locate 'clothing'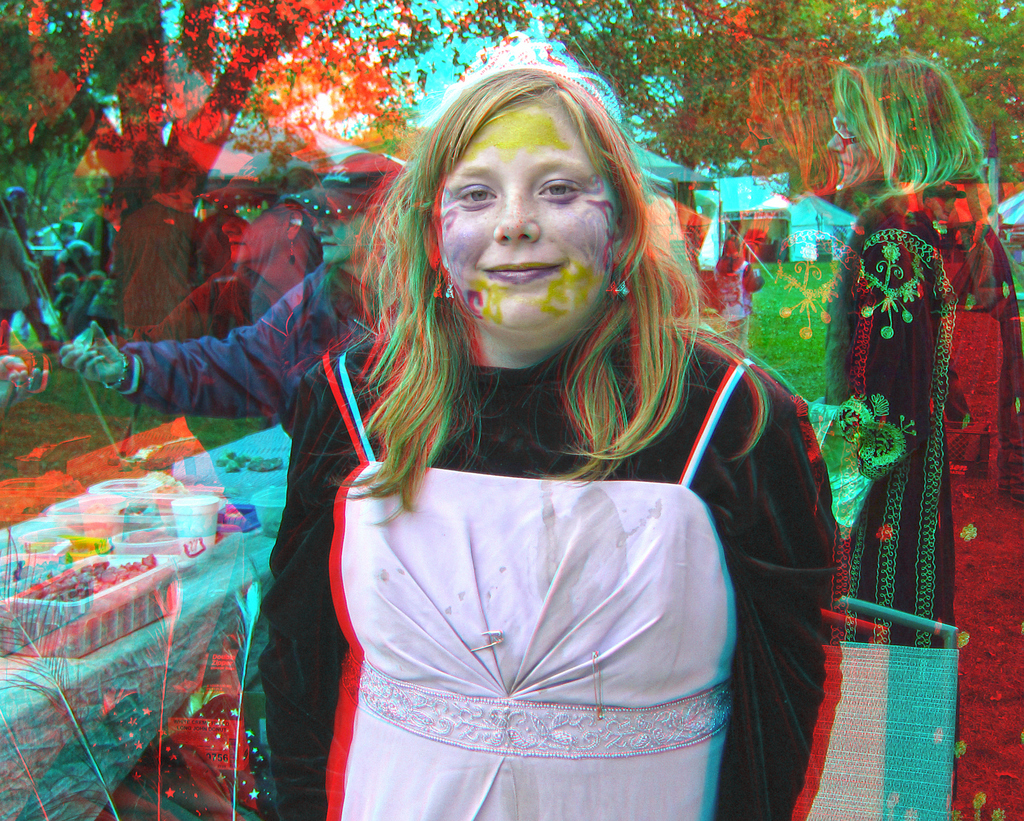
{"left": 10, "top": 218, "right": 52, "bottom": 348}
